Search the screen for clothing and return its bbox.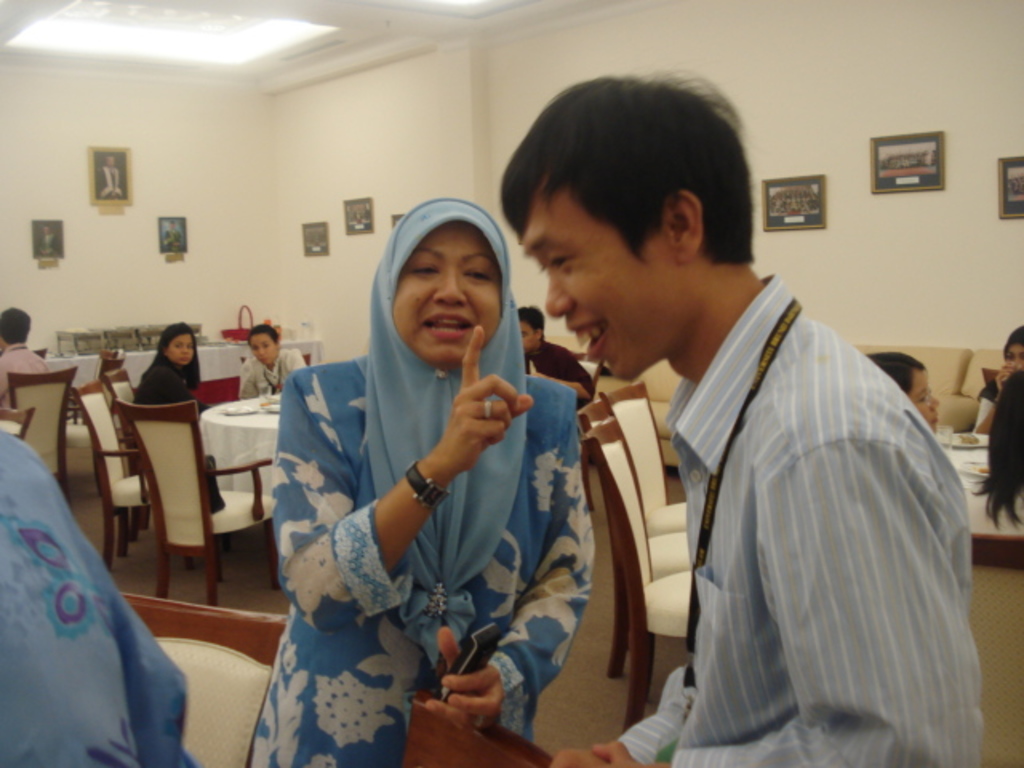
Found: (left=243, top=192, right=598, bottom=766).
